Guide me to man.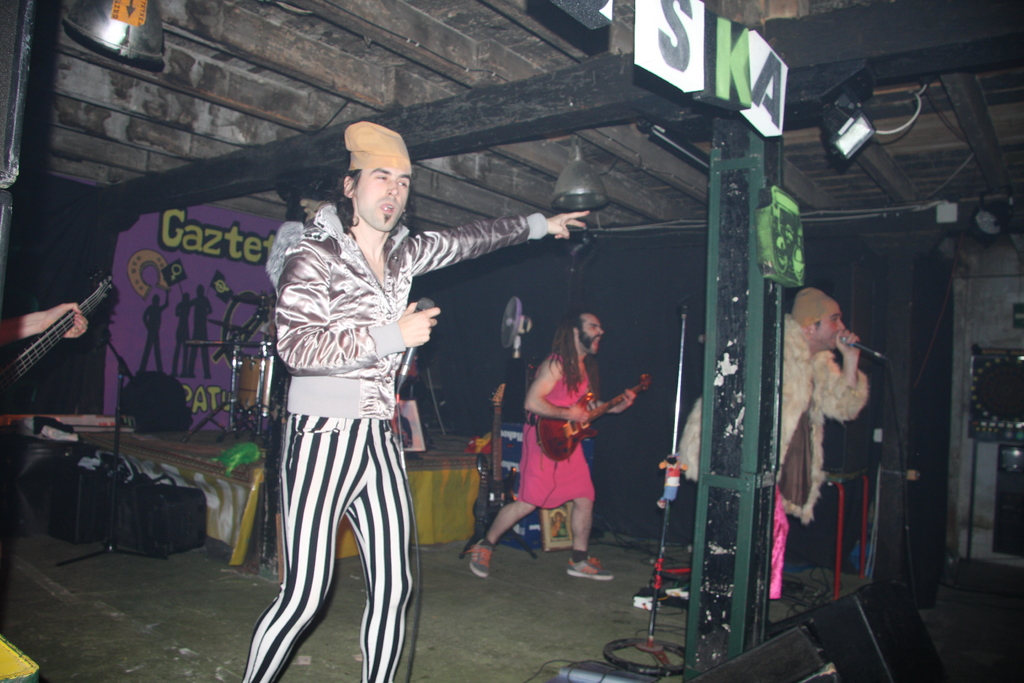
Guidance: 470,304,638,584.
